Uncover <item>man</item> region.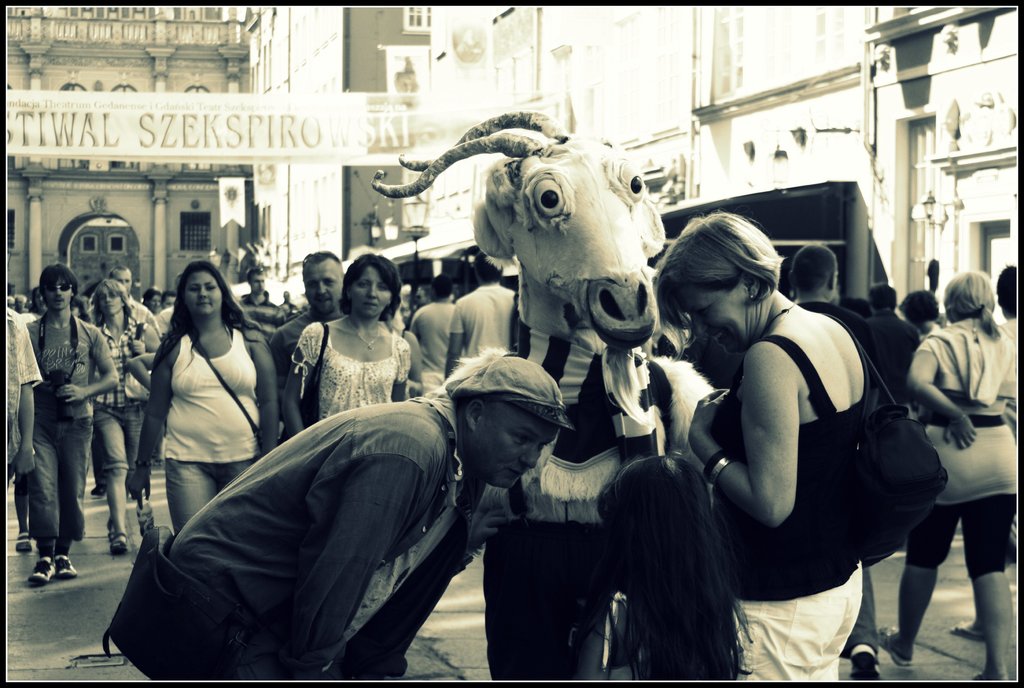
Uncovered: {"x1": 440, "y1": 258, "x2": 522, "y2": 379}.
